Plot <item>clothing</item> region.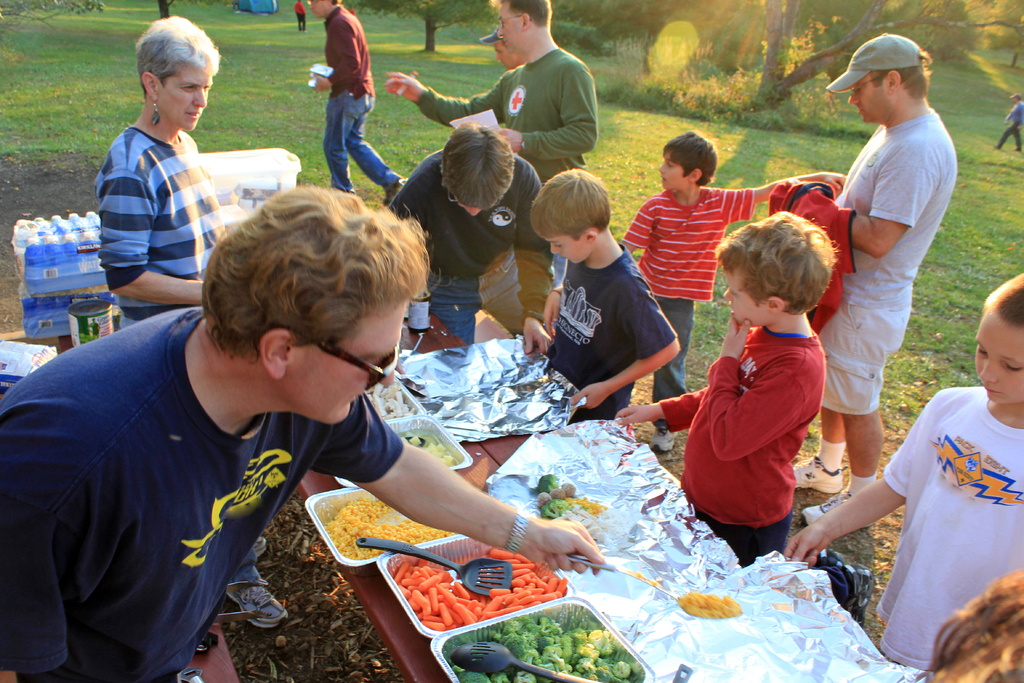
Plotted at <bbox>321, 4, 400, 188</bbox>.
